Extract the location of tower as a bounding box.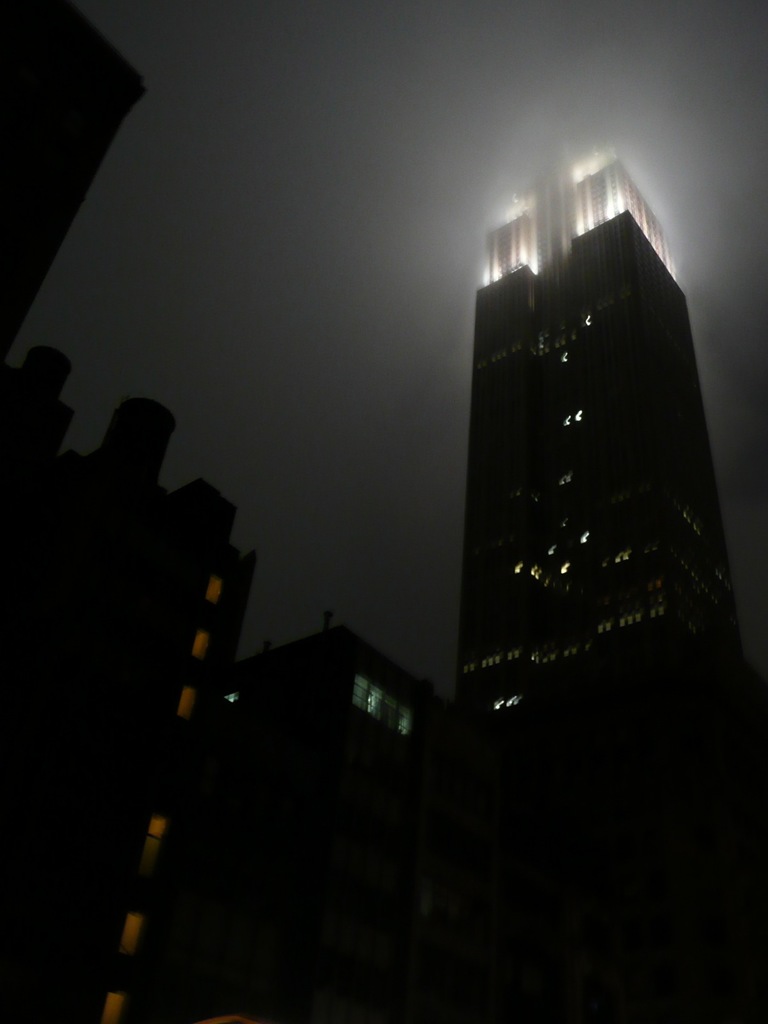
{"left": 0, "top": 353, "right": 259, "bottom": 1023}.
